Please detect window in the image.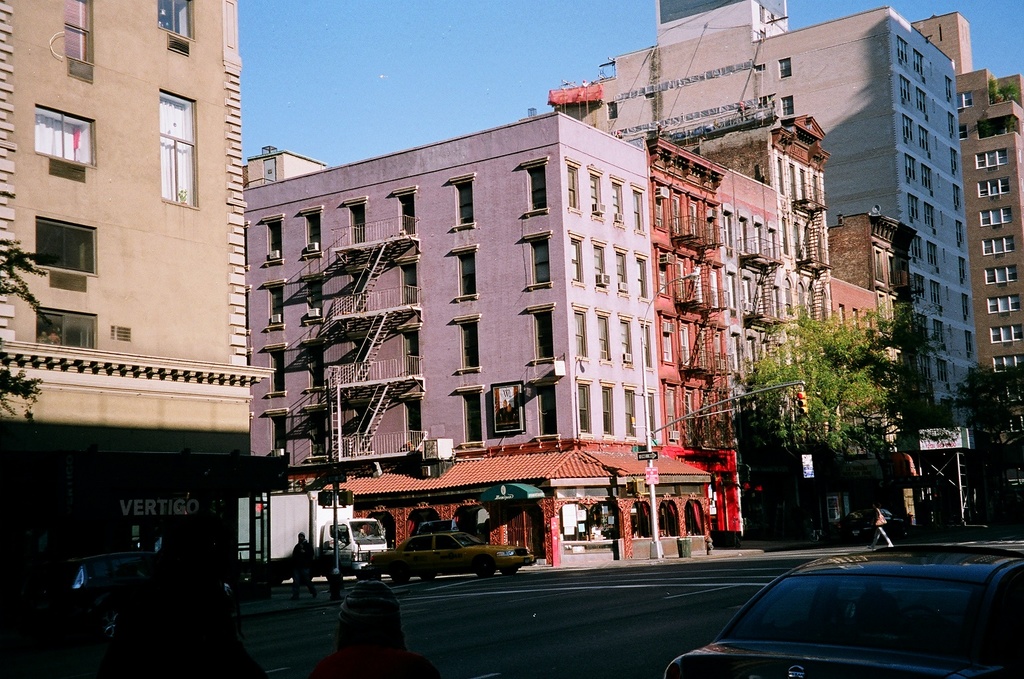
(left=257, top=341, right=289, bottom=391).
